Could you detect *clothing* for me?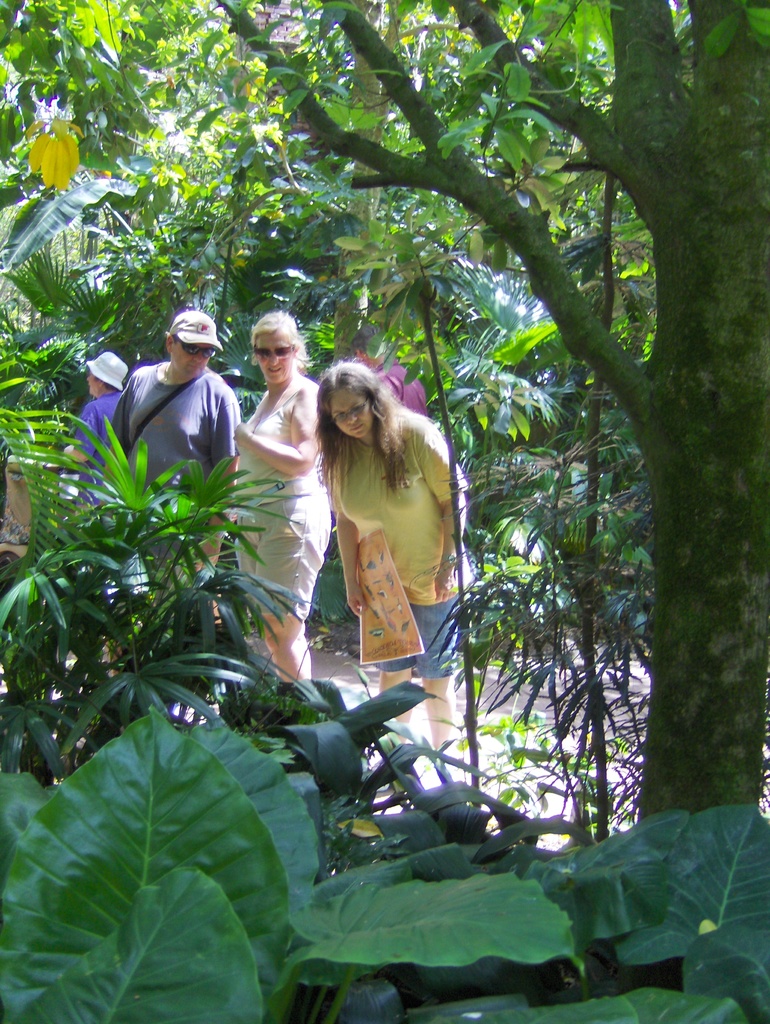
Detection result: pyautogui.locateOnScreen(300, 380, 456, 667).
